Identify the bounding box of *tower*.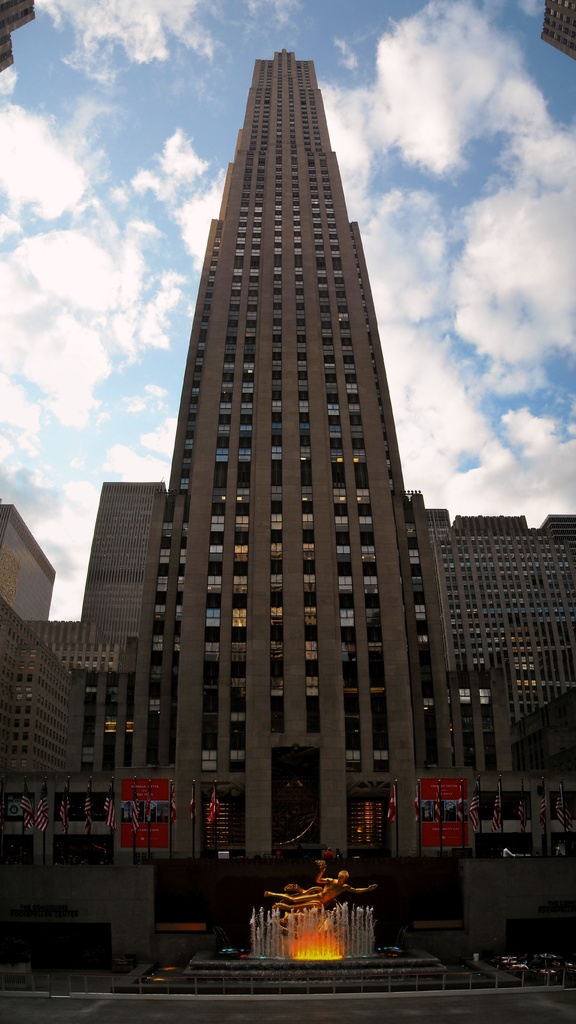
78, 23, 484, 946.
